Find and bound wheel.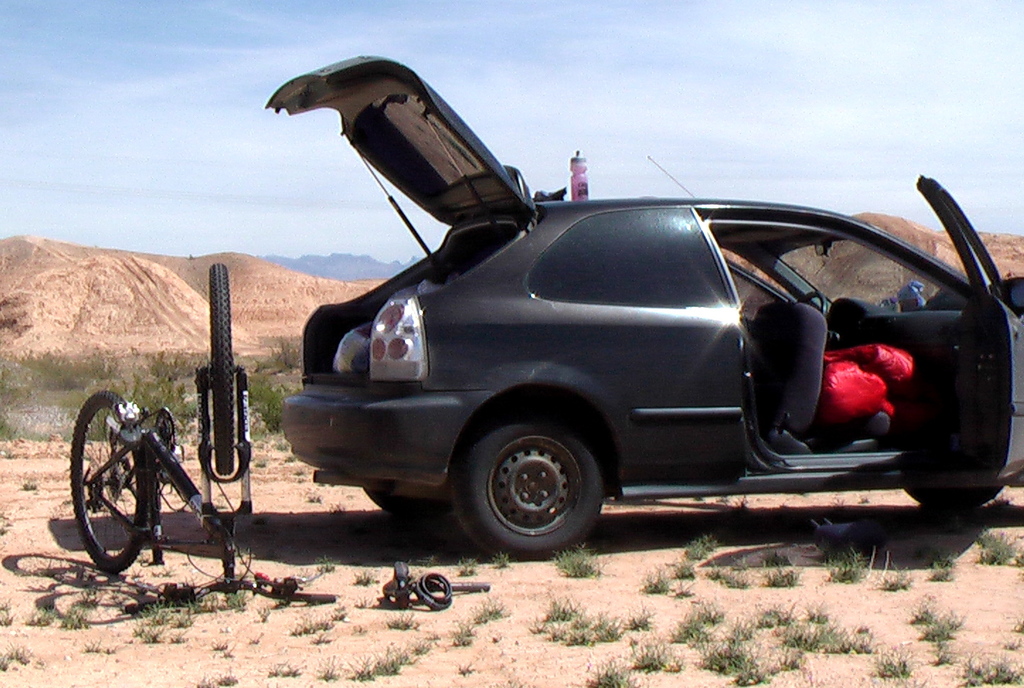
Bound: box=[467, 410, 615, 558].
